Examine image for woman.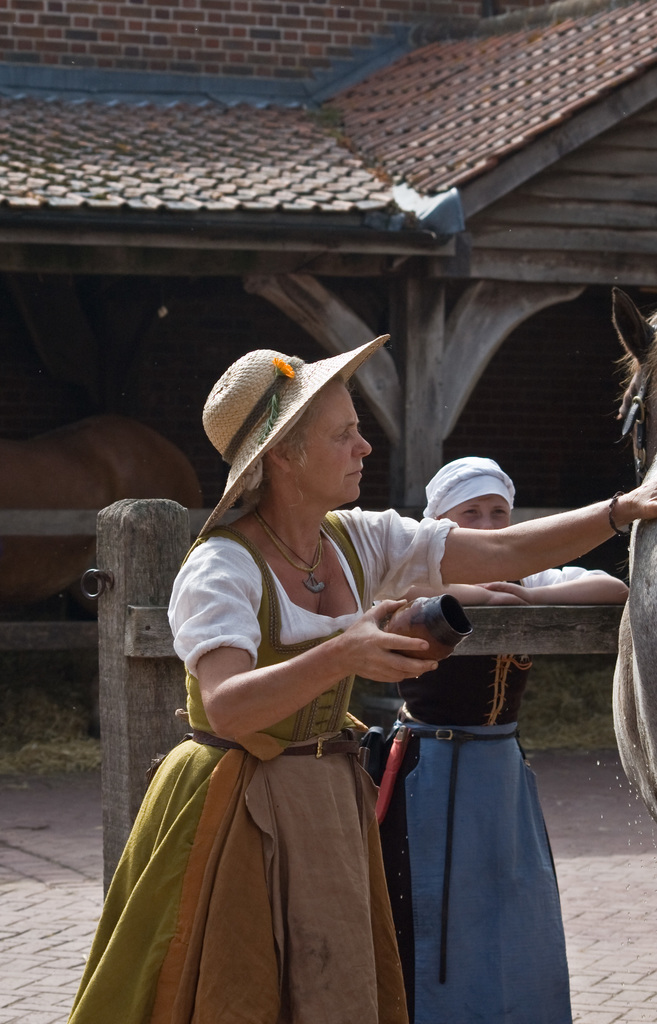
Examination result: box(369, 454, 628, 1023).
